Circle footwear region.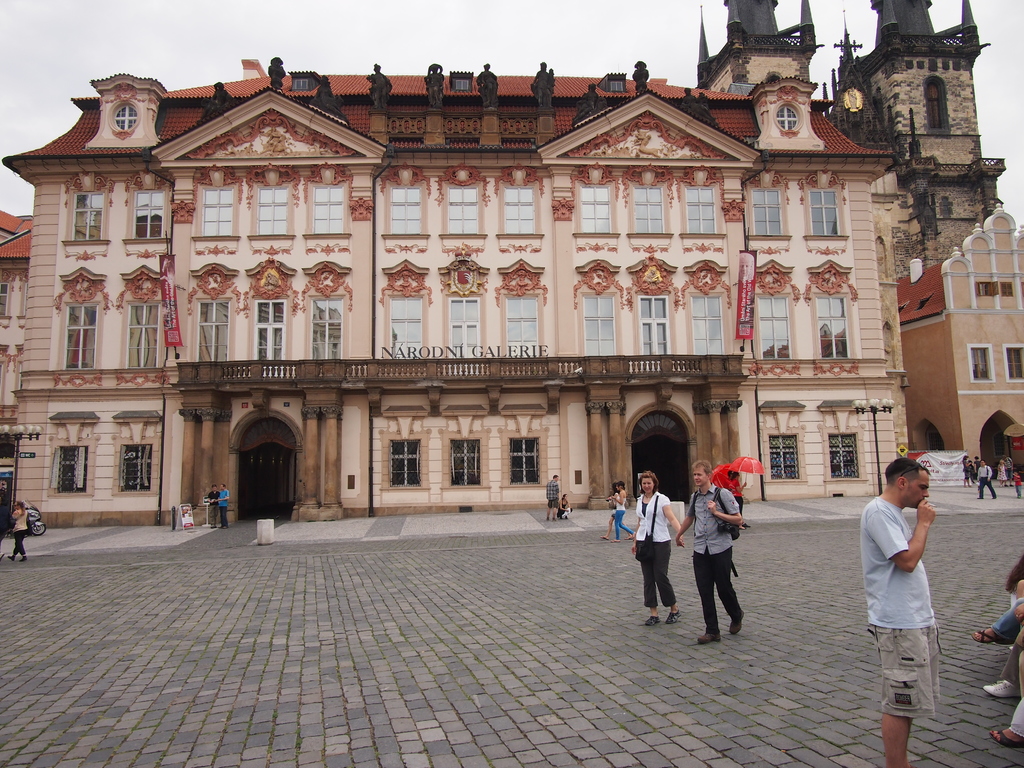
Region: [599, 534, 610, 540].
